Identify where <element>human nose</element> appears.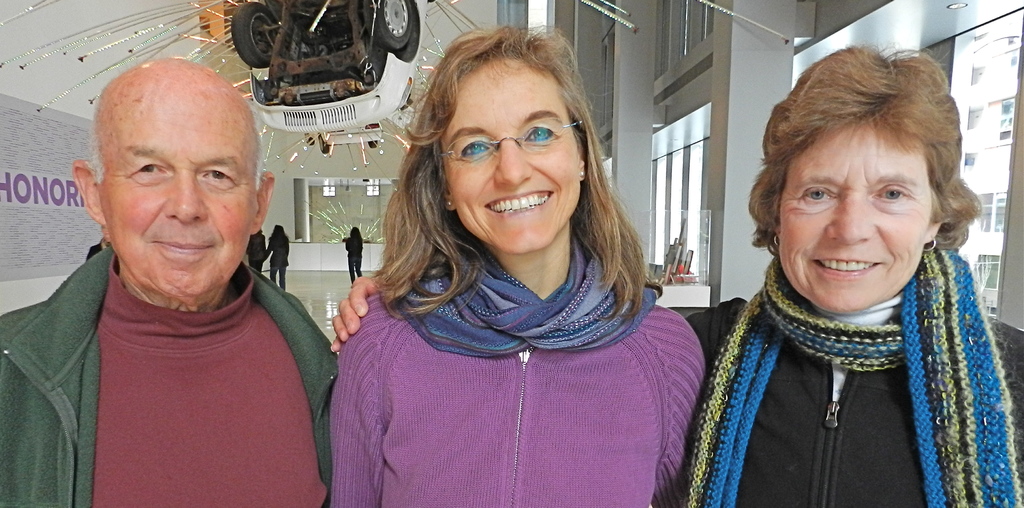
Appears at bbox=[163, 170, 207, 221].
